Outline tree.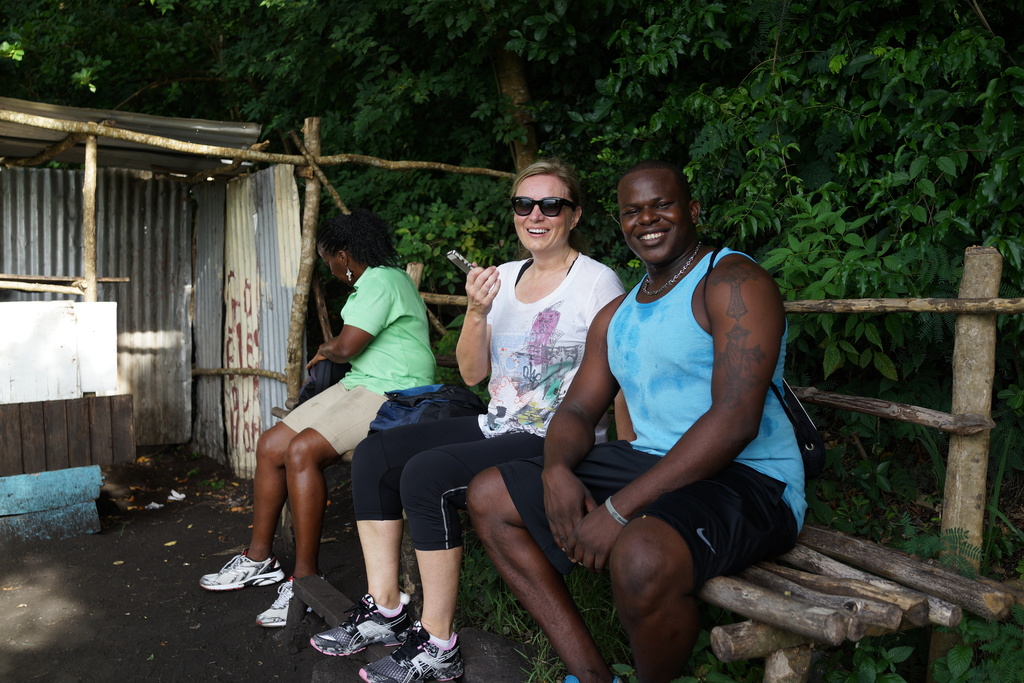
Outline: 0 0 1023 466.
